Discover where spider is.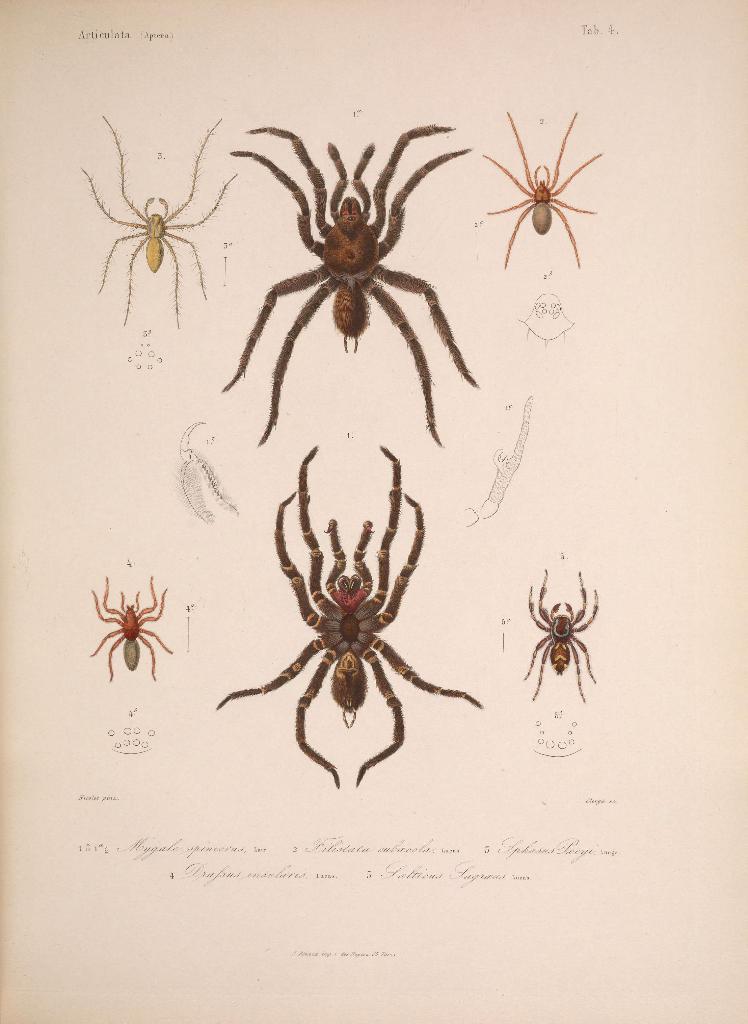
Discovered at x1=76 y1=113 x2=235 y2=328.
